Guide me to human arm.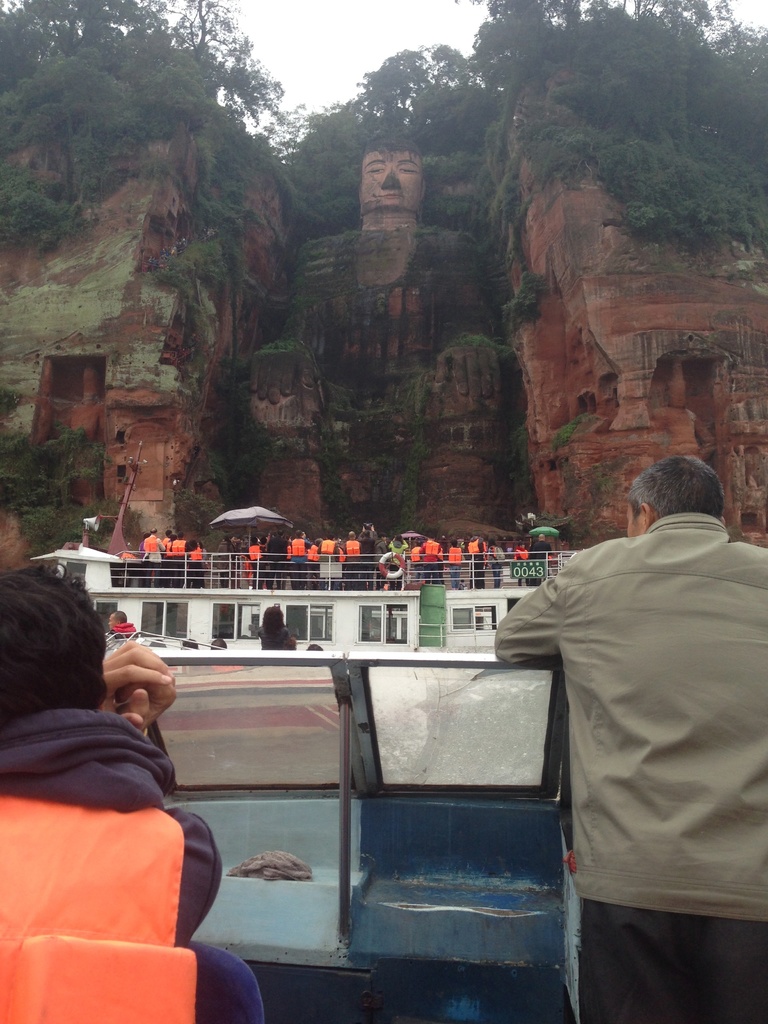
Guidance: 459,548,466,557.
